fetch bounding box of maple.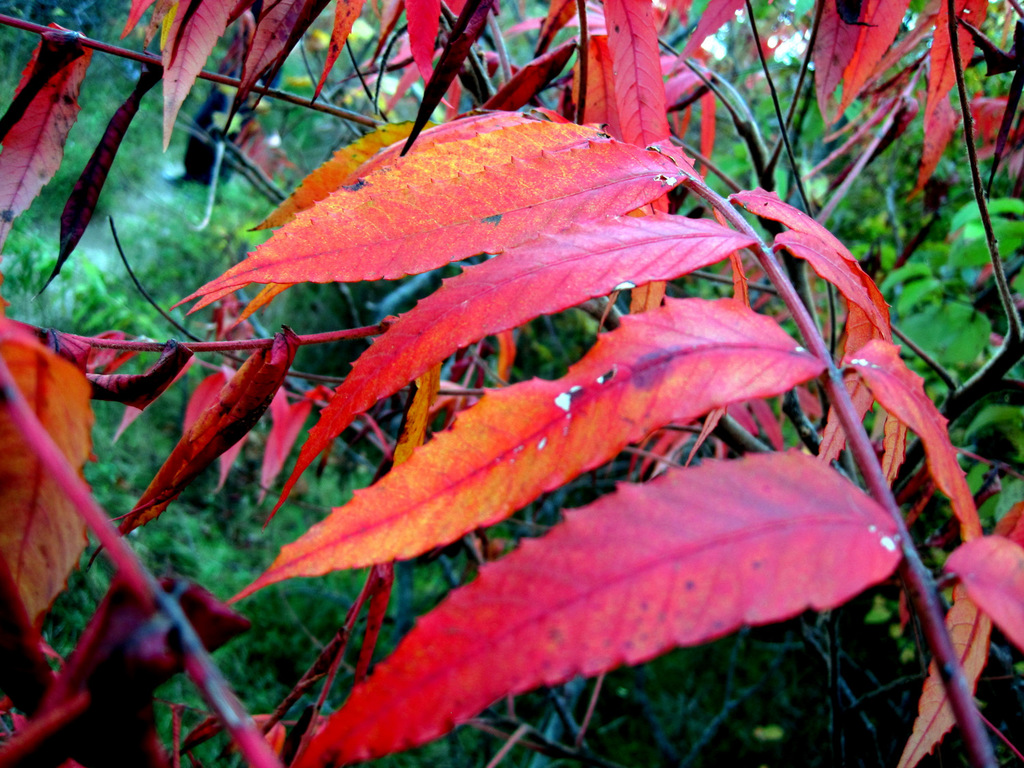
Bbox: locate(0, 0, 1023, 767).
